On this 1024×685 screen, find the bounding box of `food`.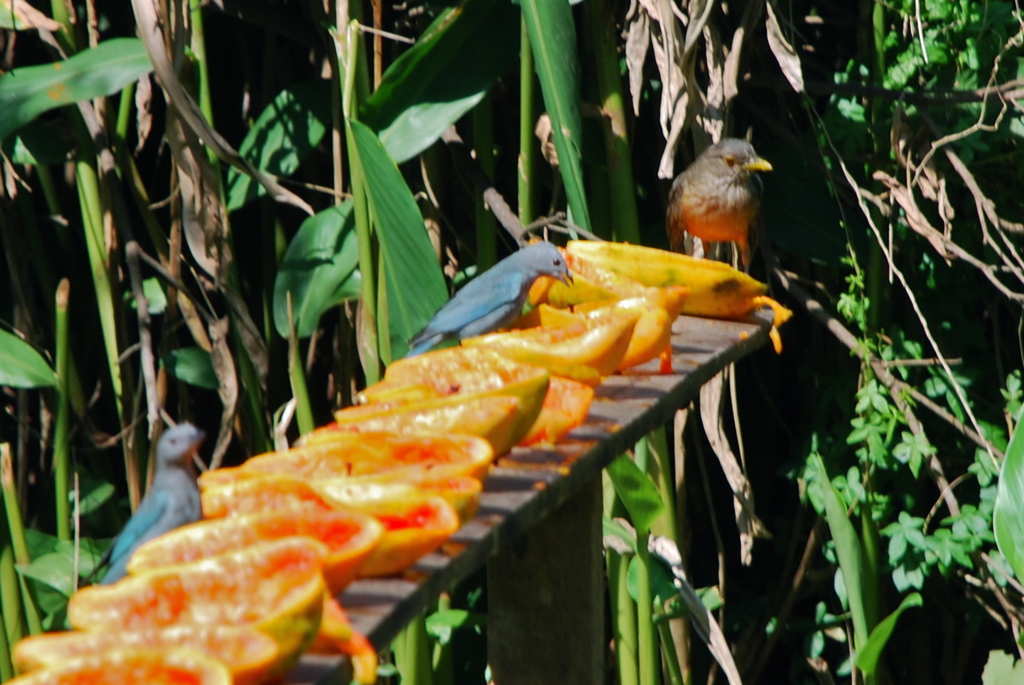
Bounding box: pyautogui.locateOnScreen(6, 615, 308, 684).
